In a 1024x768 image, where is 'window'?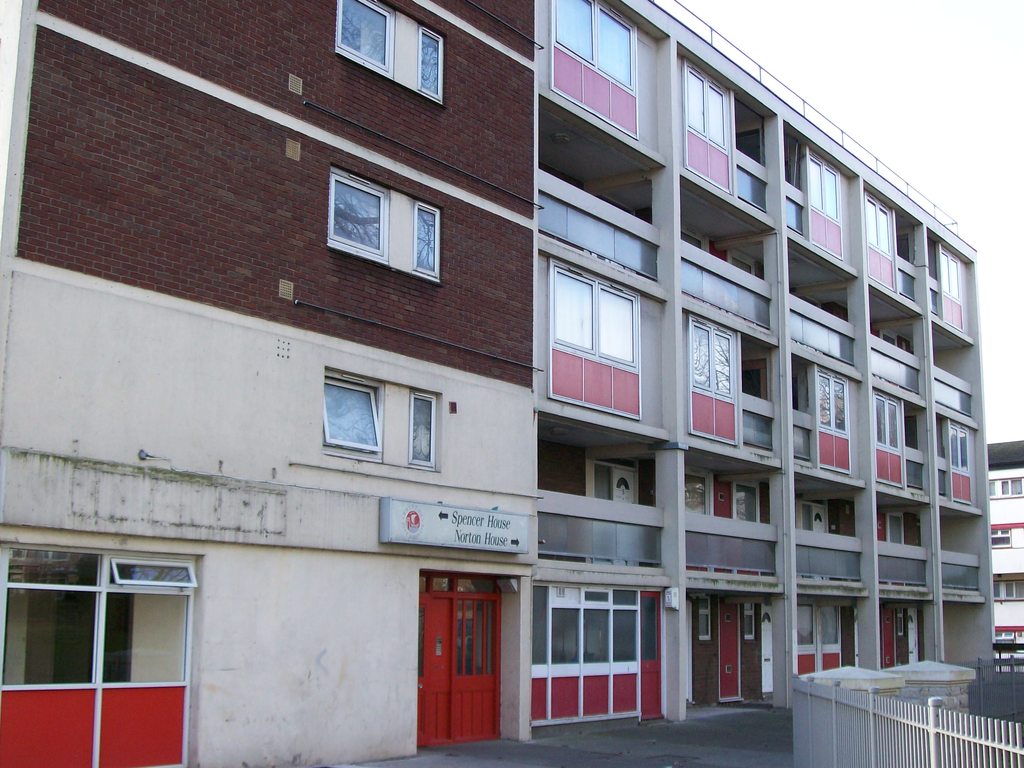
box(735, 165, 769, 213).
